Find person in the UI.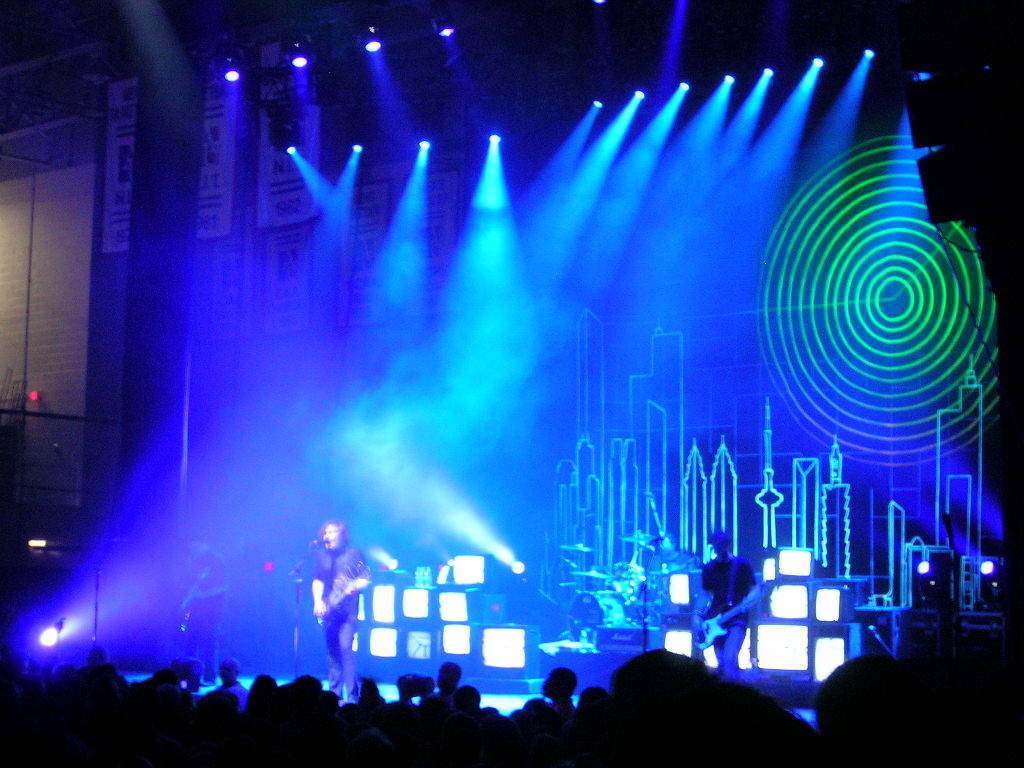
UI element at box=[647, 535, 701, 577].
